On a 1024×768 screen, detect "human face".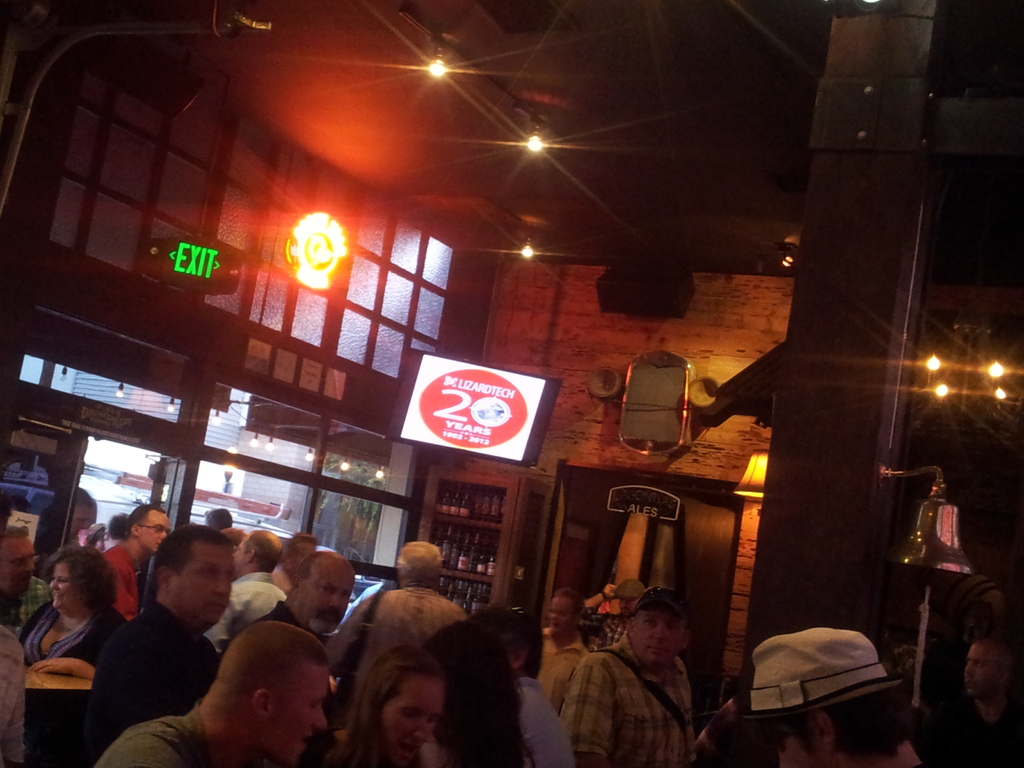
left=232, top=542, right=250, bottom=583.
